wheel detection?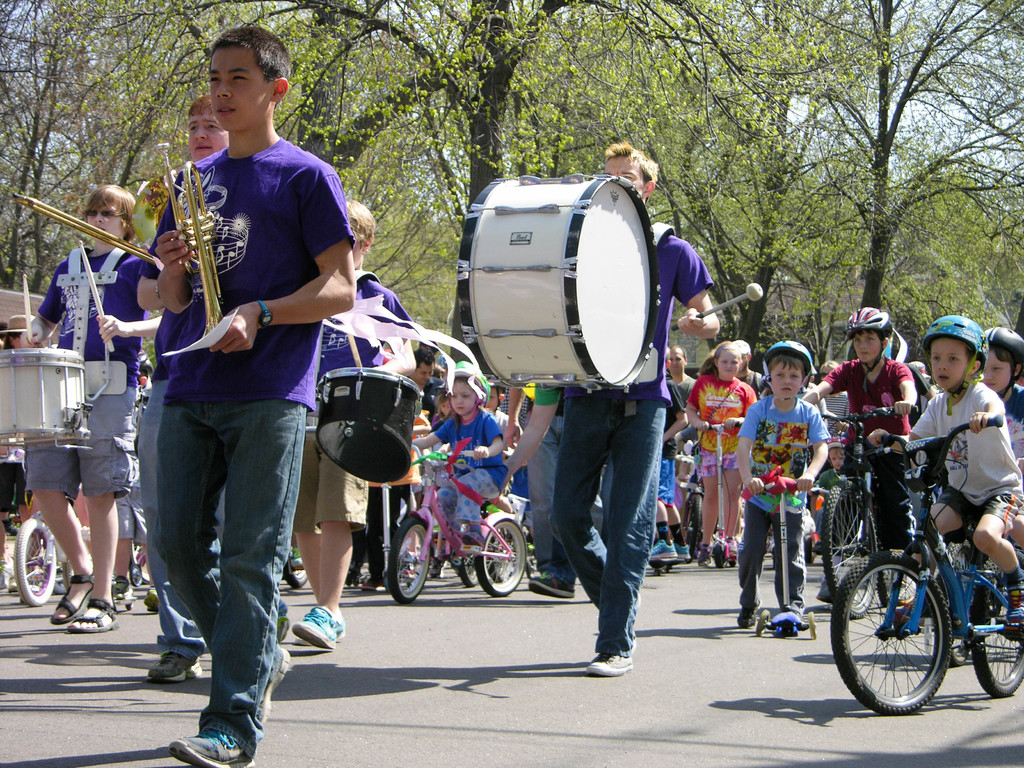
{"x1": 387, "y1": 515, "x2": 432, "y2": 609}
